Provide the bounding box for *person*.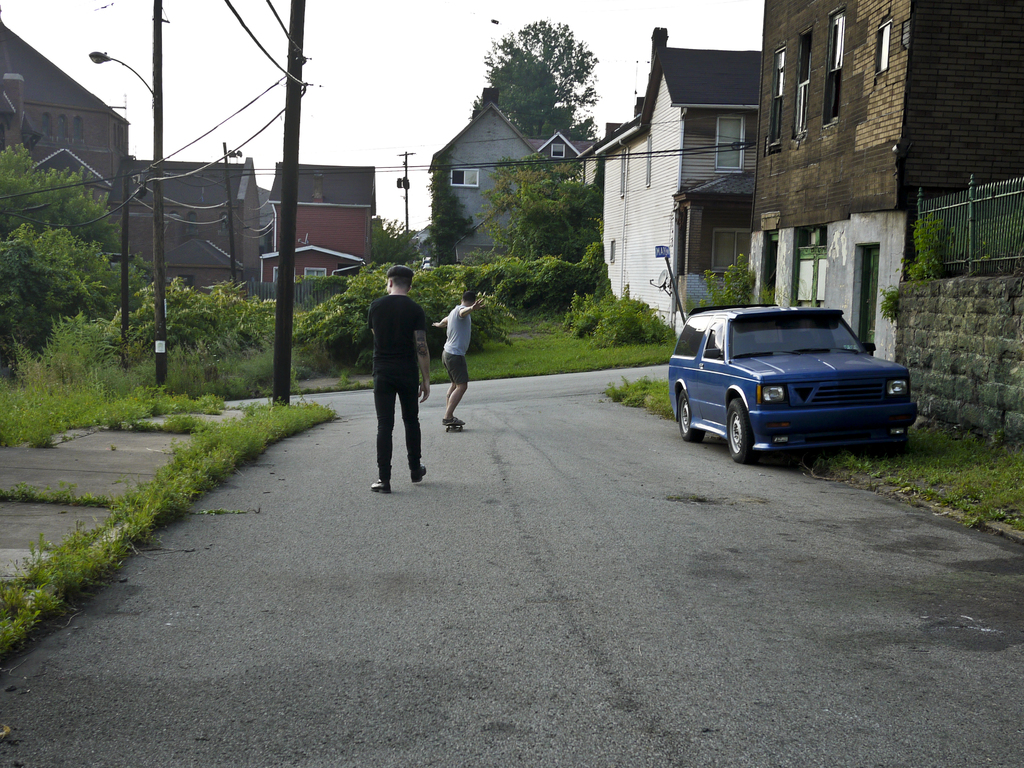
rect(349, 263, 429, 494).
